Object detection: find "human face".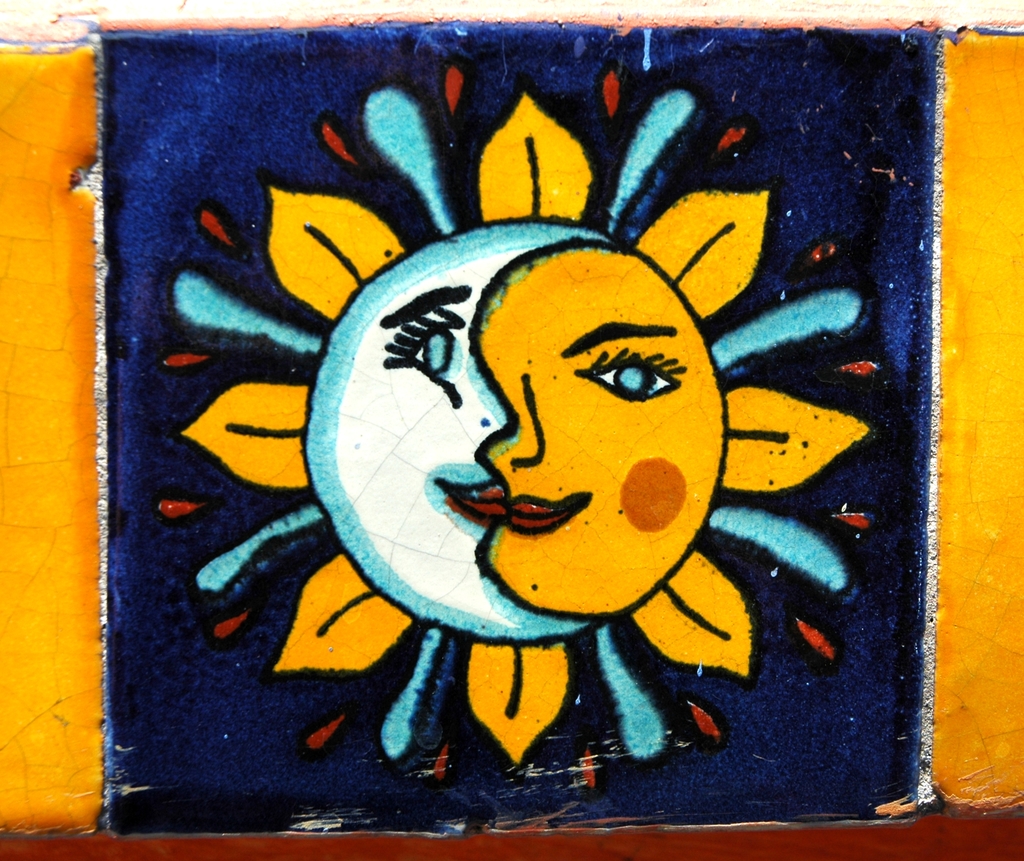
[298, 229, 584, 636].
